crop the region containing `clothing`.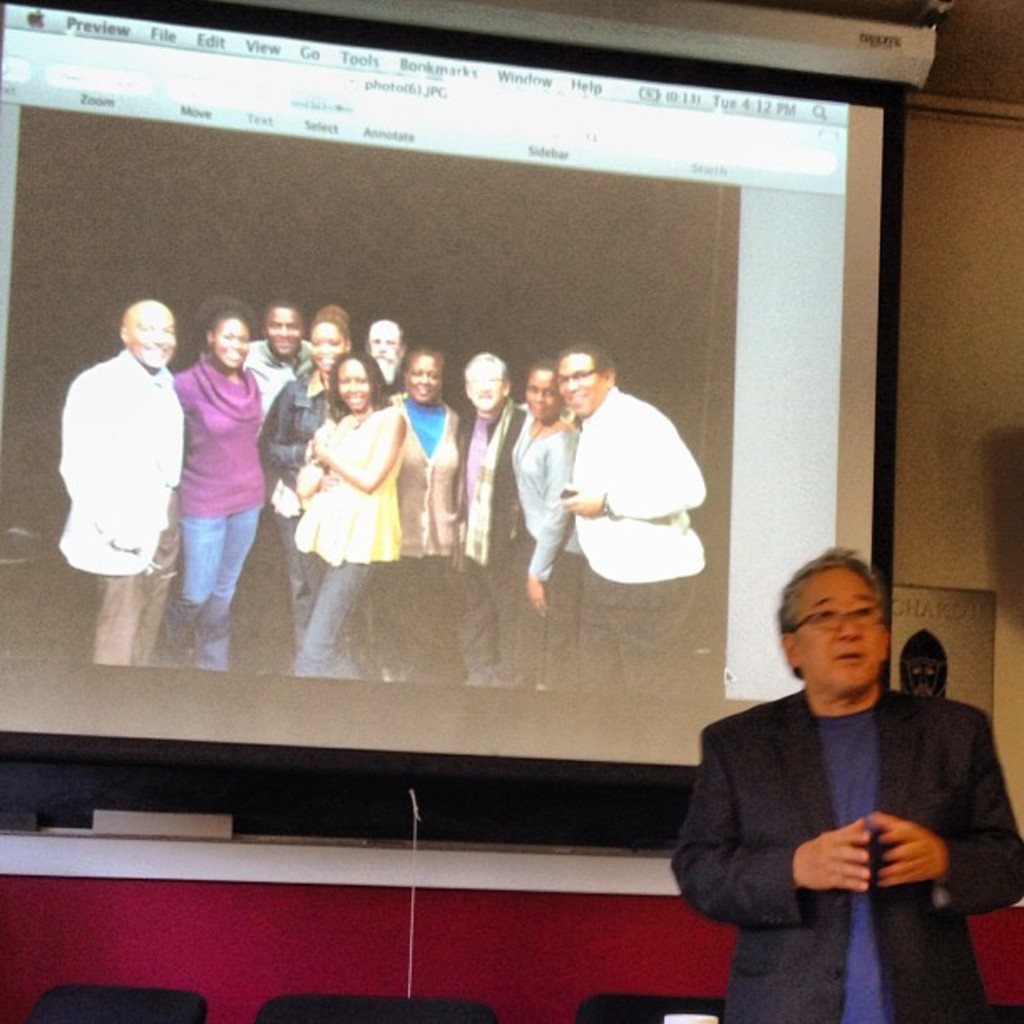
Crop region: bbox(291, 397, 407, 683).
